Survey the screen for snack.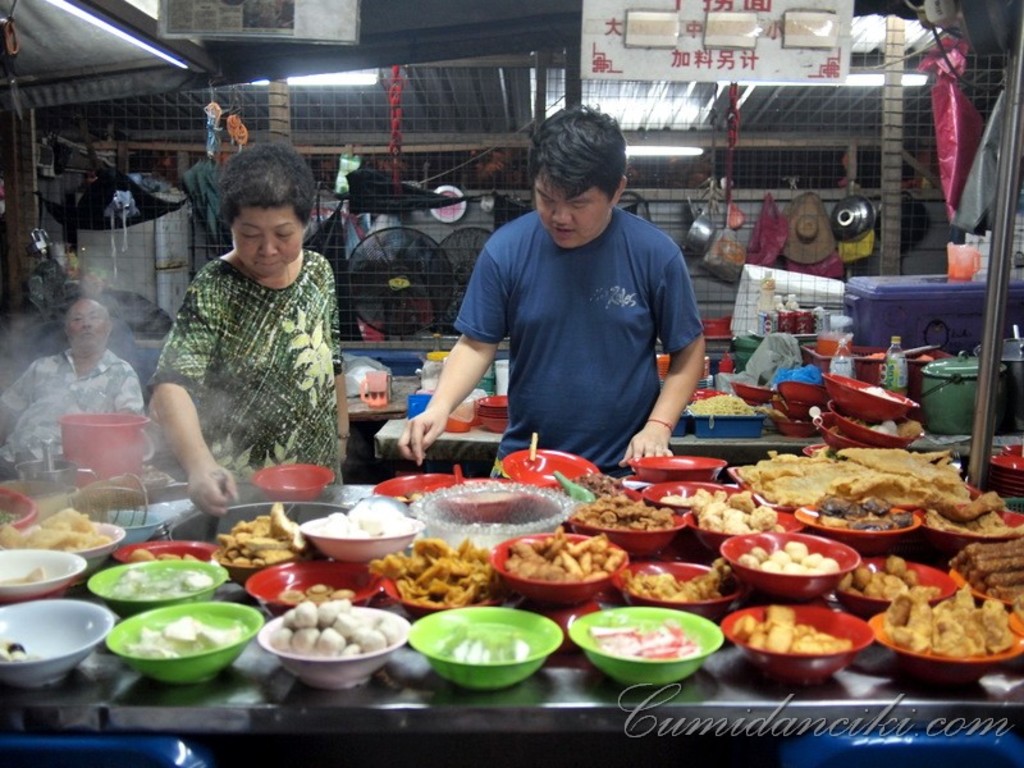
Survey found: x1=443, y1=493, x2=558, y2=525.
